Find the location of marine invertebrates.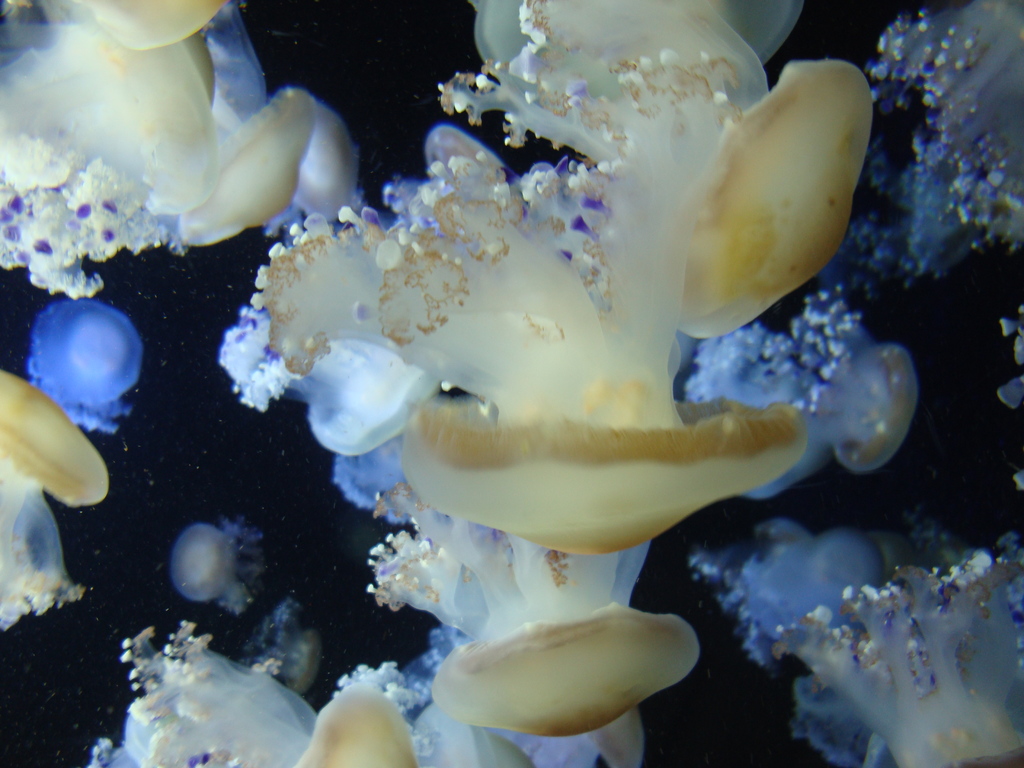
Location: 435, 0, 870, 332.
